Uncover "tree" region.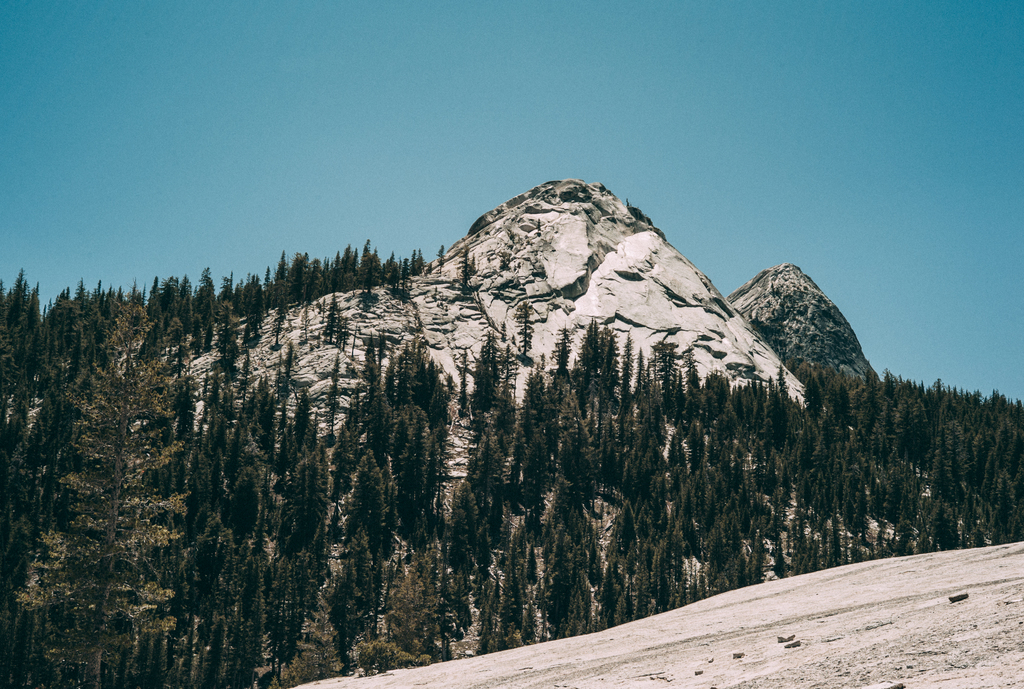
Uncovered: (left=337, top=453, right=388, bottom=592).
